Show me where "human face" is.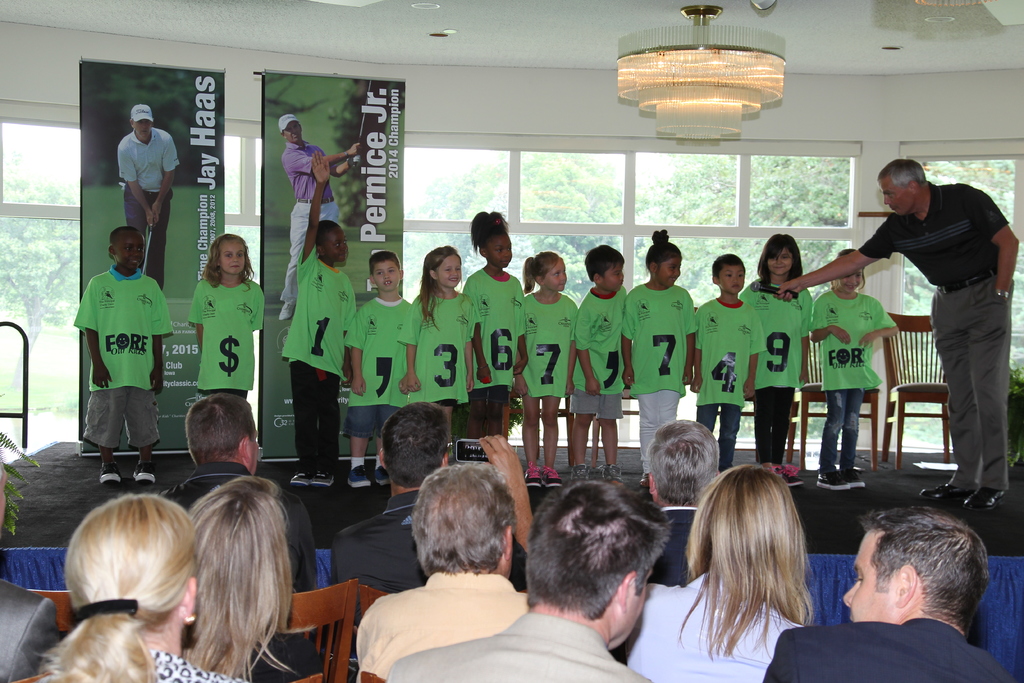
"human face" is at (left=330, top=226, right=348, bottom=259).
